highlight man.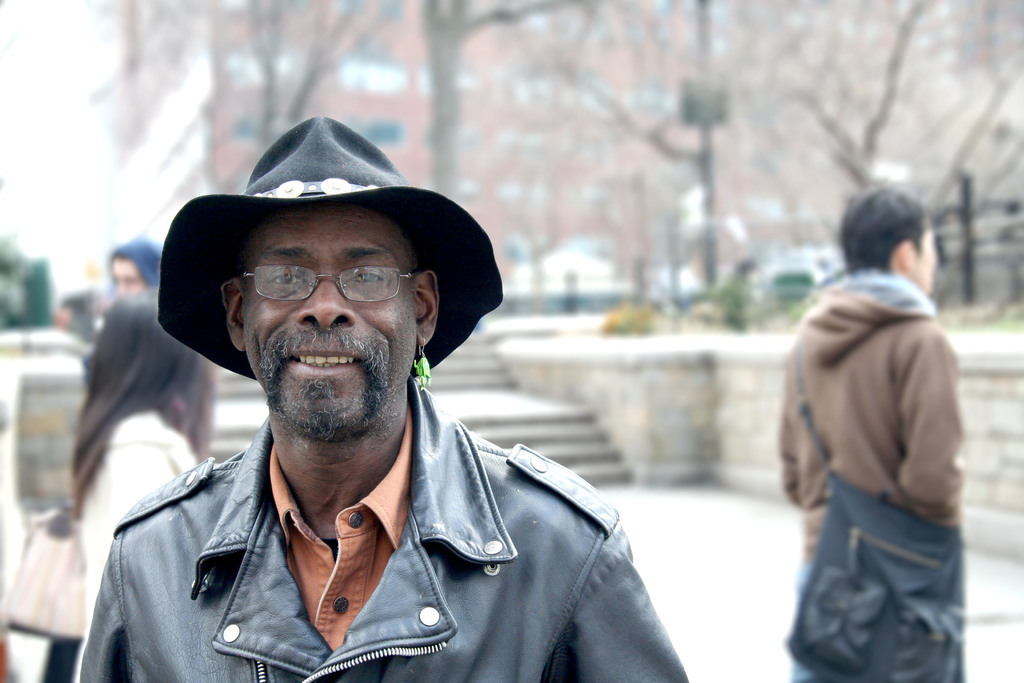
Highlighted region: 777,180,958,682.
